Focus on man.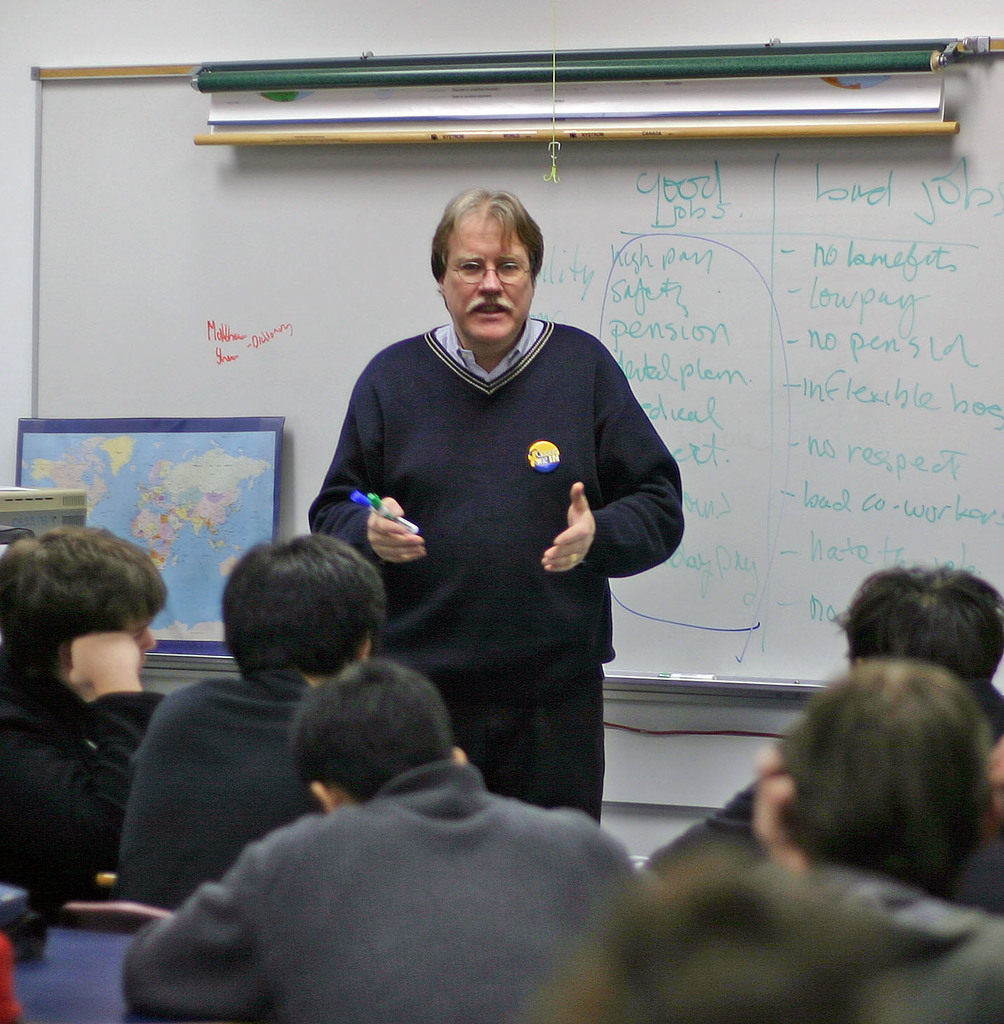
Focused at <region>311, 177, 684, 821</region>.
